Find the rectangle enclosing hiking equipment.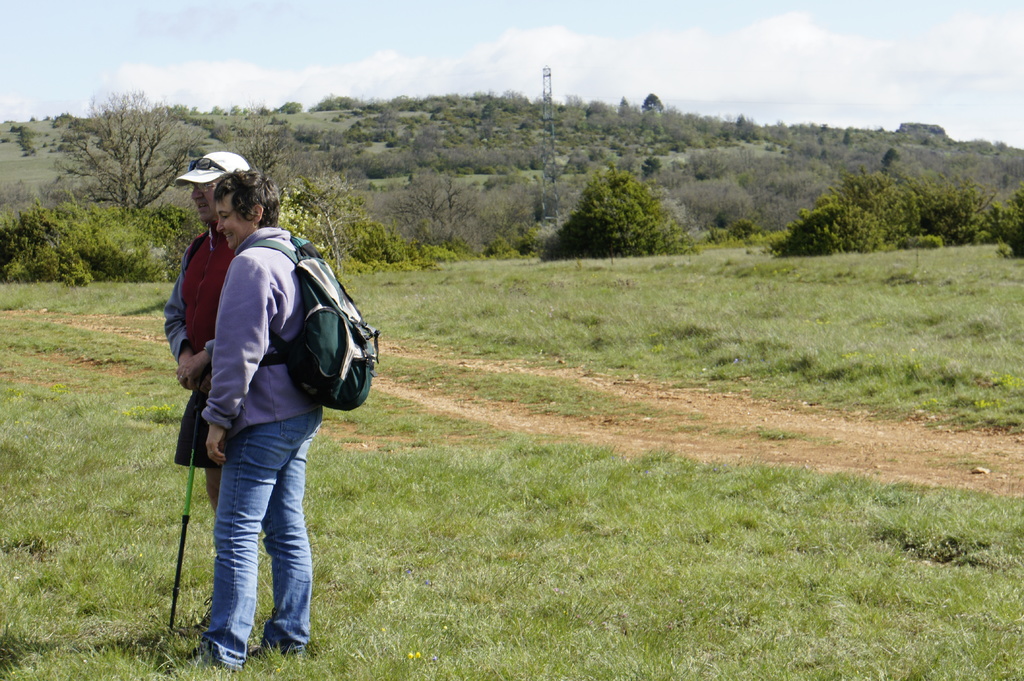
239/230/381/413.
